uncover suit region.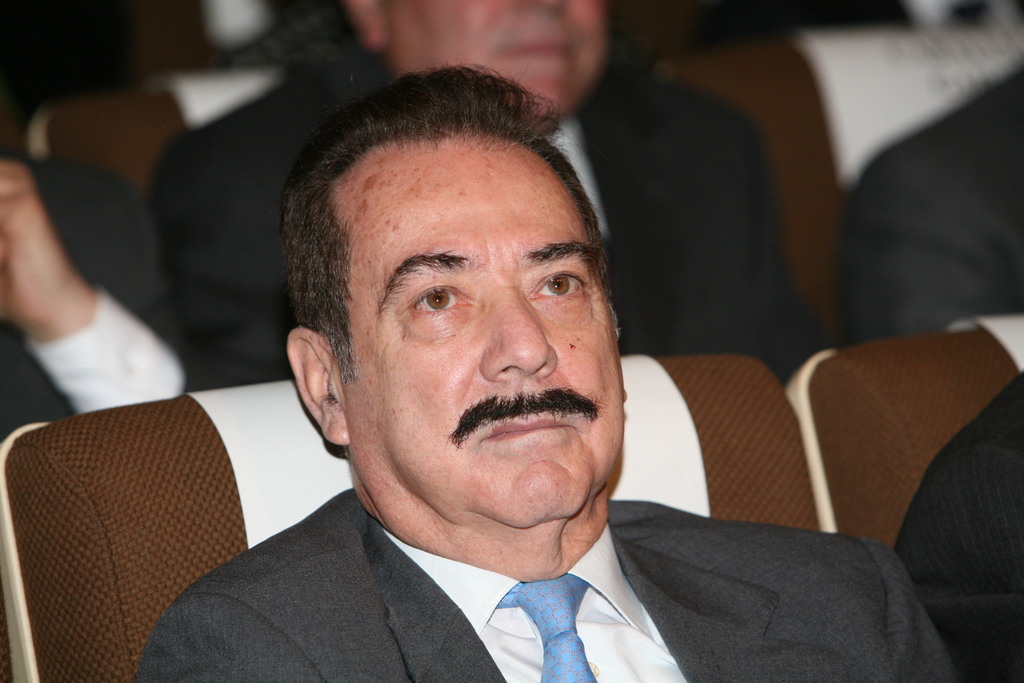
Uncovered: {"x1": 152, "y1": 47, "x2": 833, "y2": 388}.
